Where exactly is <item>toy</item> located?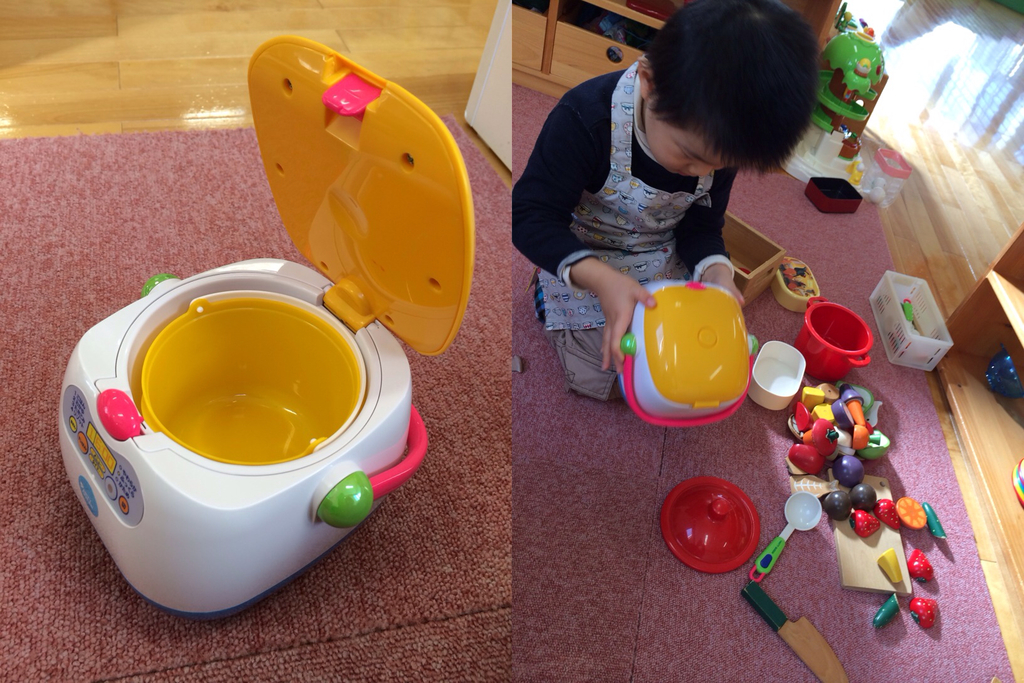
Its bounding box is [left=892, top=494, right=949, bottom=539].
